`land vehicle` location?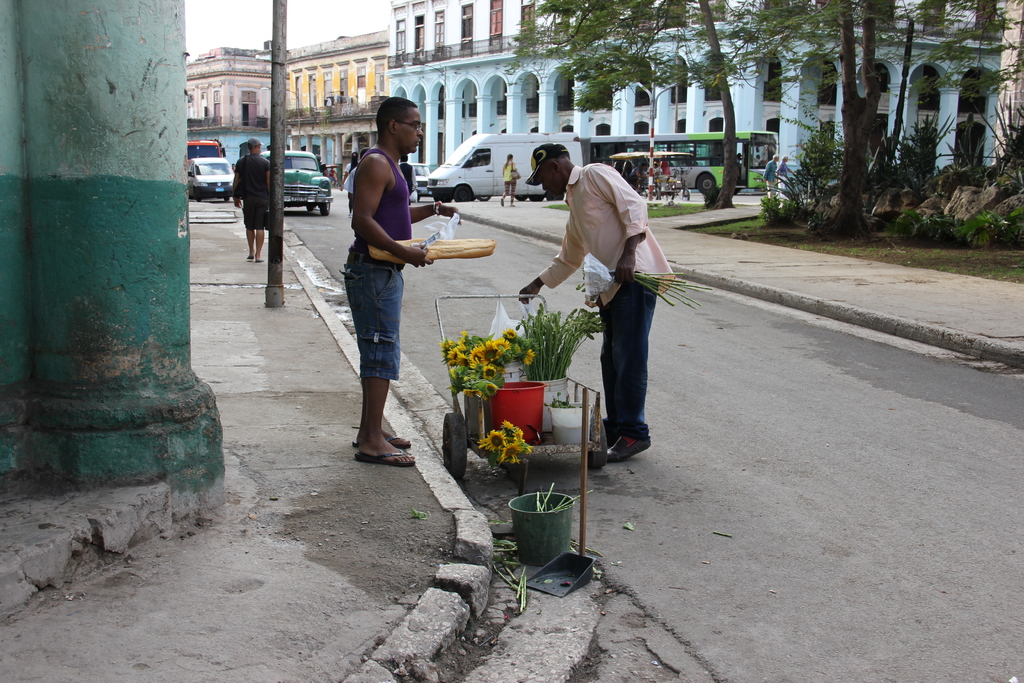
[264, 151, 335, 210]
